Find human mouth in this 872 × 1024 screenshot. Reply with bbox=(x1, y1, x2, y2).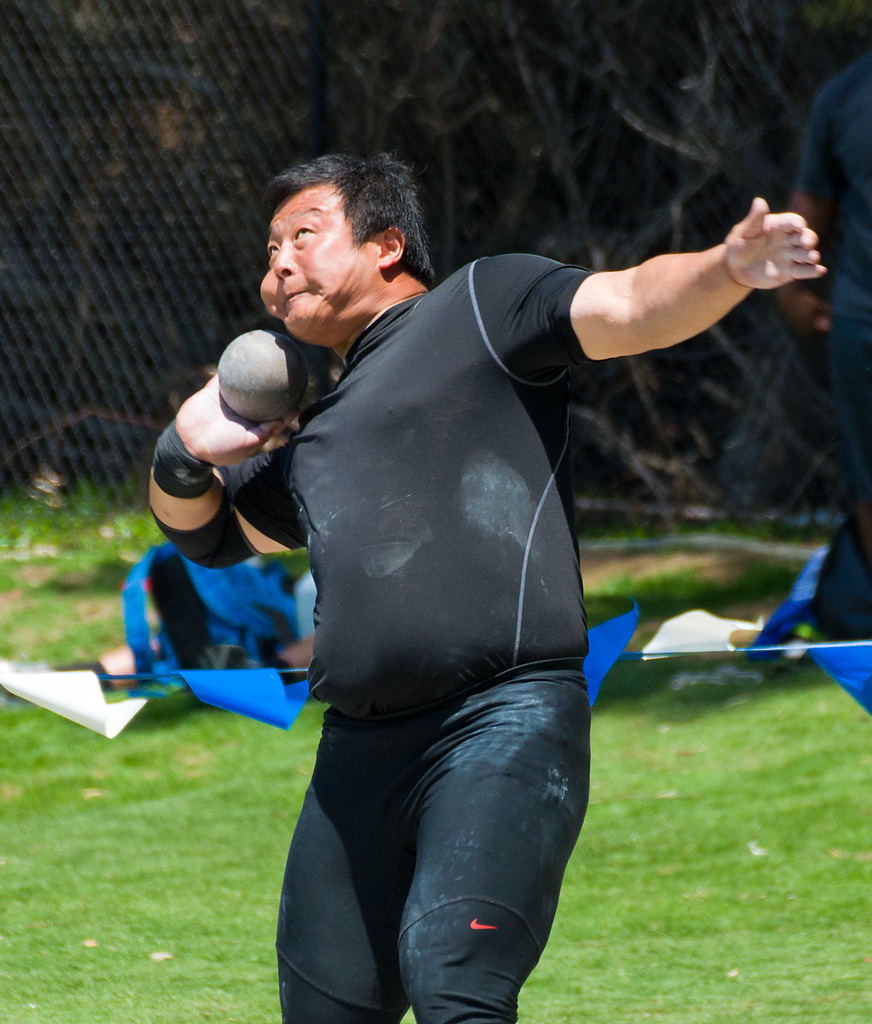
bbox=(272, 287, 311, 306).
